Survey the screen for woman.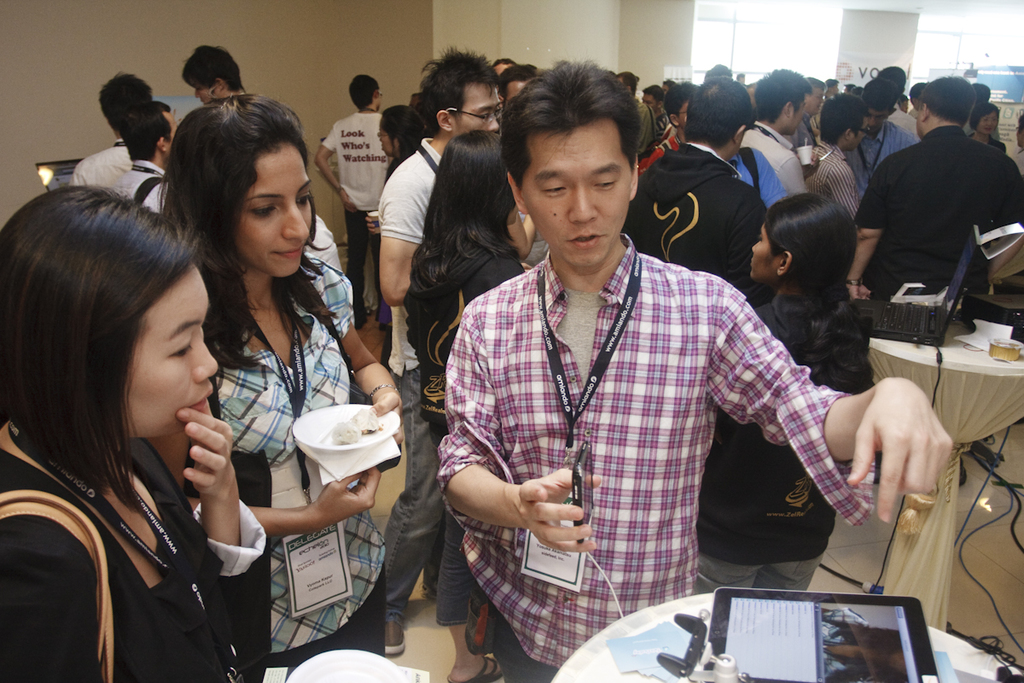
Survey found: rect(404, 129, 530, 682).
